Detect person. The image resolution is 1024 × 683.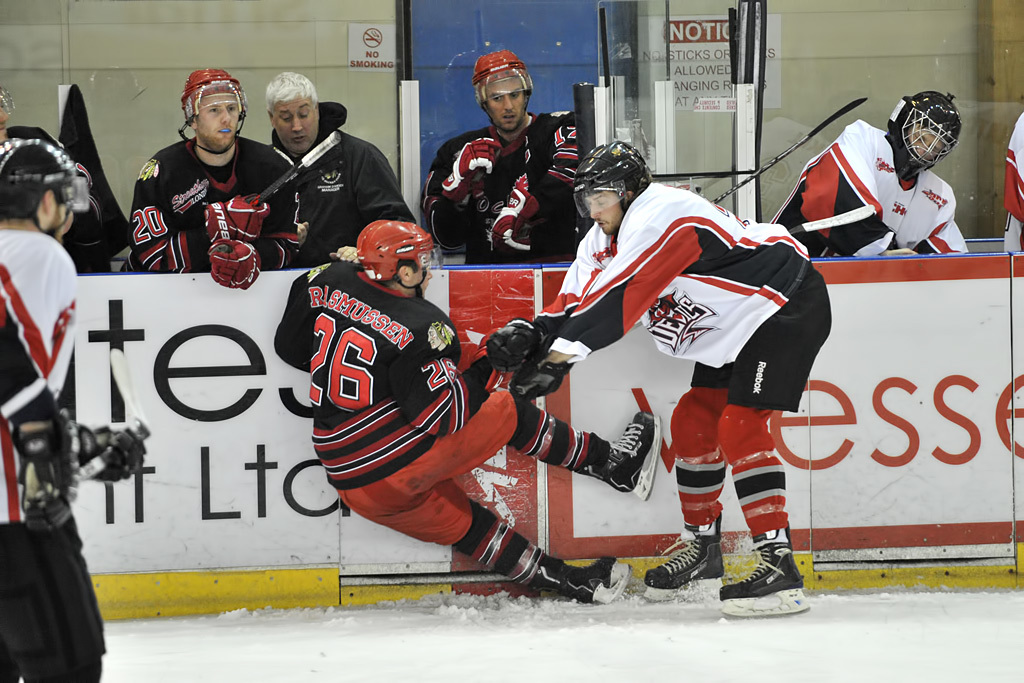
detection(124, 62, 253, 299).
